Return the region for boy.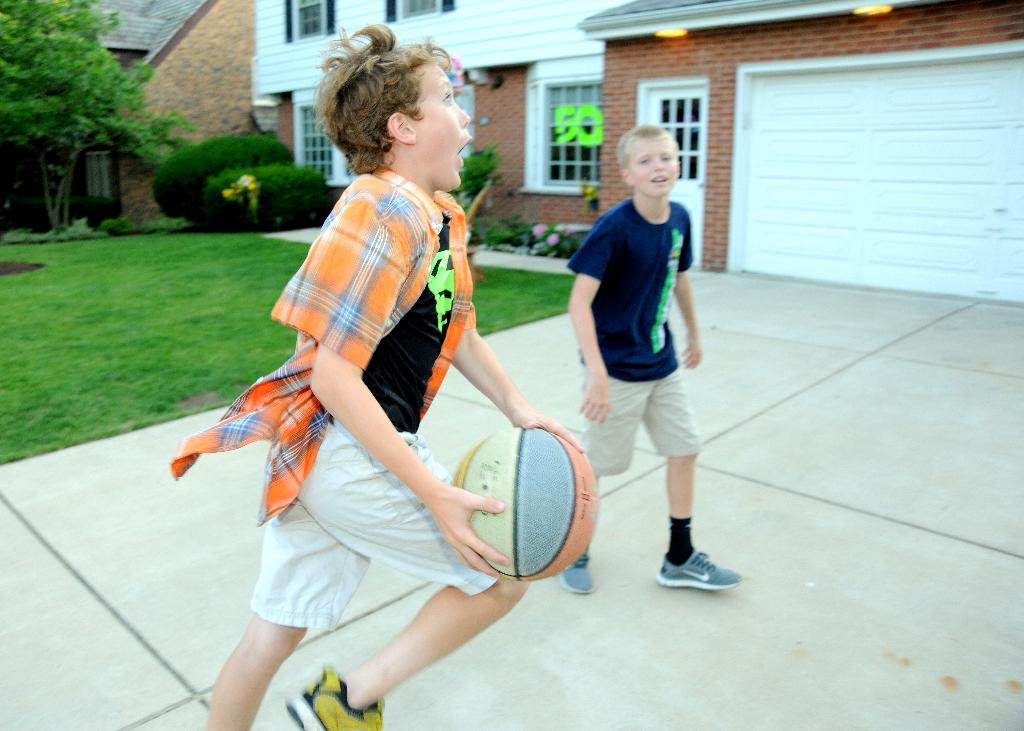
box=[563, 120, 742, 596].
